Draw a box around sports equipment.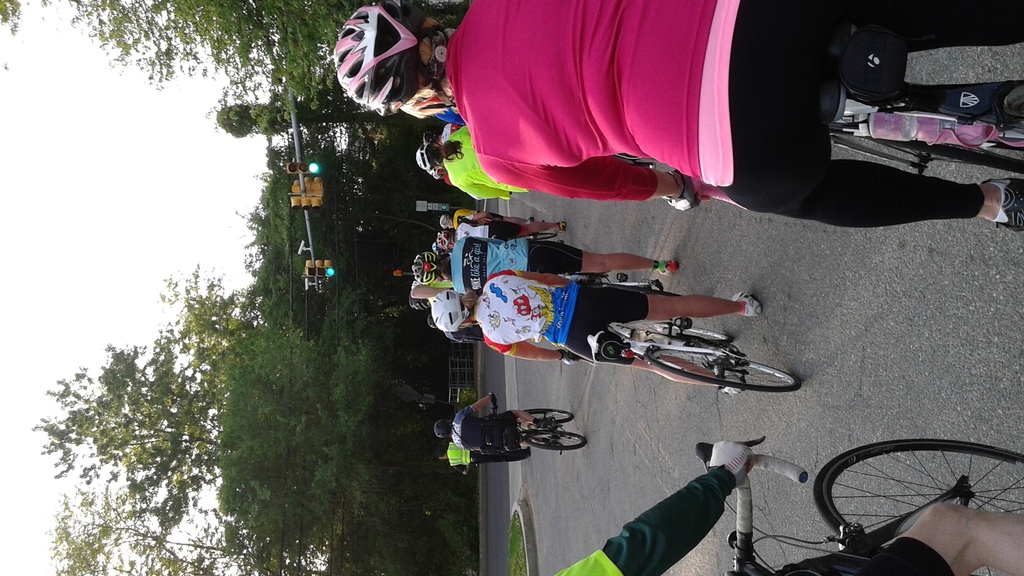
[left=412, top=143, right=437, bottom=173].
